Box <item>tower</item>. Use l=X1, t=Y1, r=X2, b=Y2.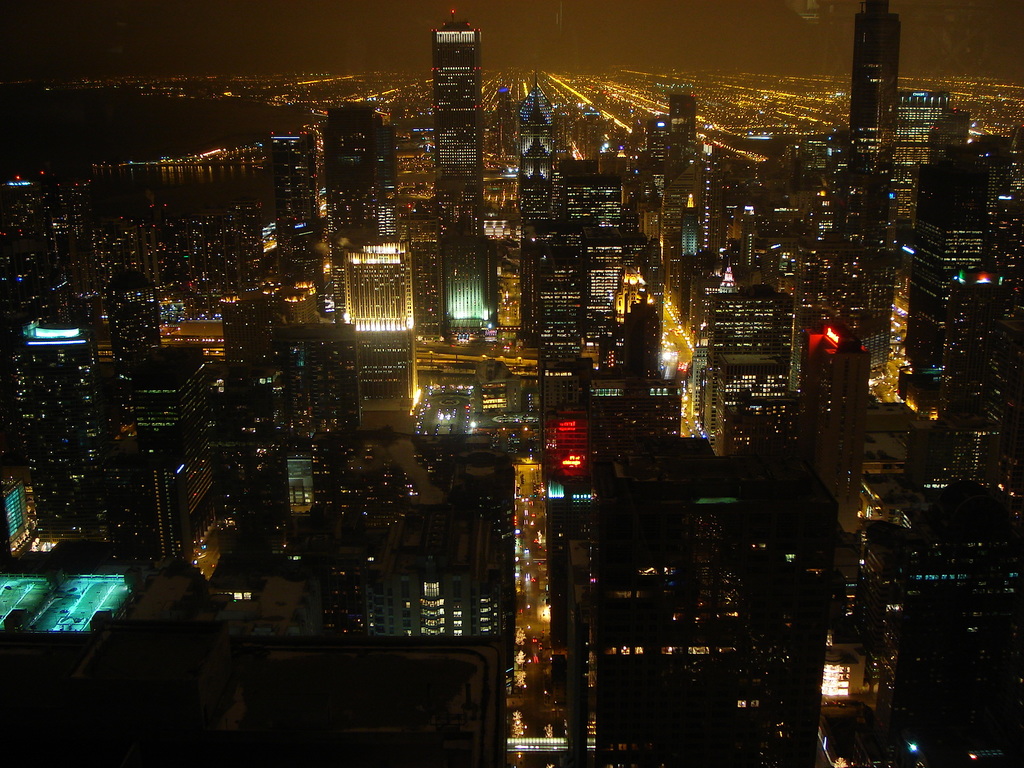
l=847, t=0, r=892, b=388.
